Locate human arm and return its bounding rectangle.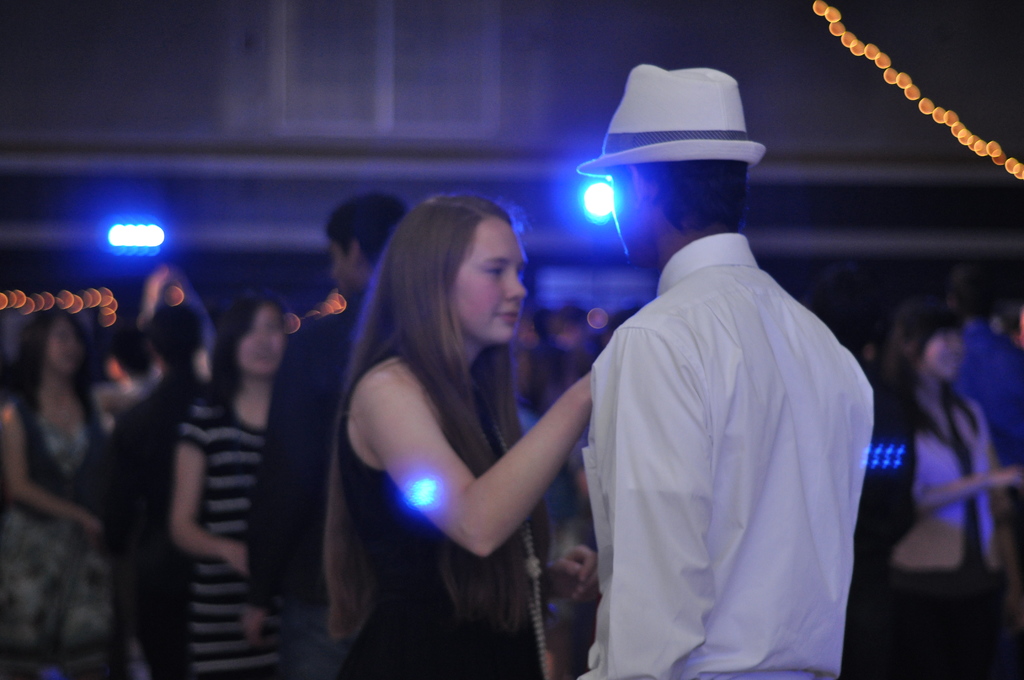
[169,405,245,579].
